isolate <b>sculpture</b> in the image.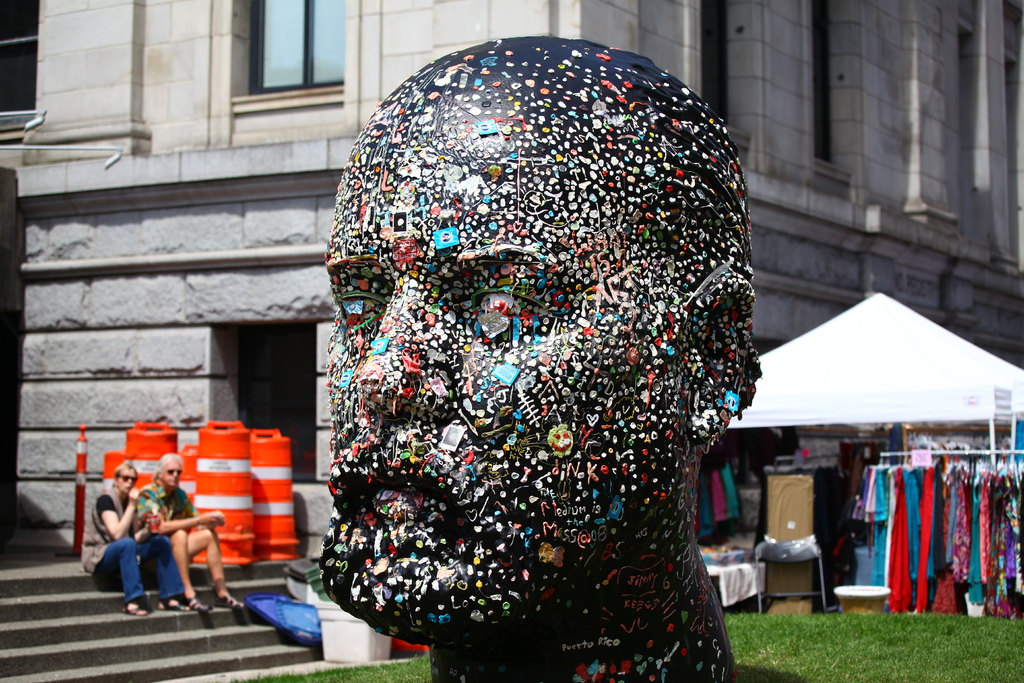
Isolated region: crop(313, 25, 769, 682).
